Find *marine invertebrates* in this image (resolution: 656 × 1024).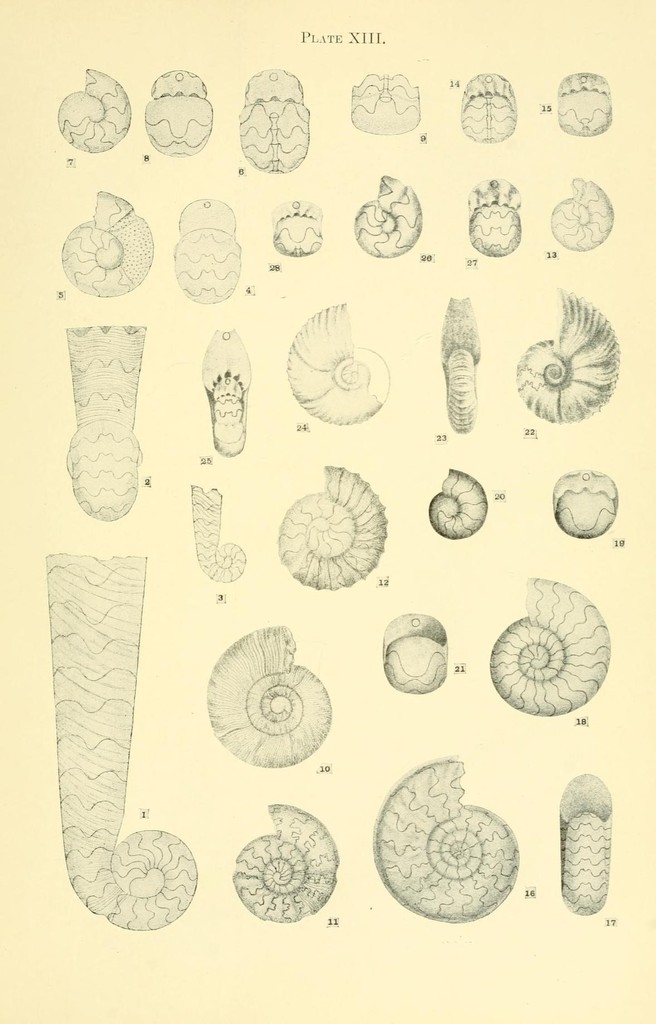
544 171 621 252.
